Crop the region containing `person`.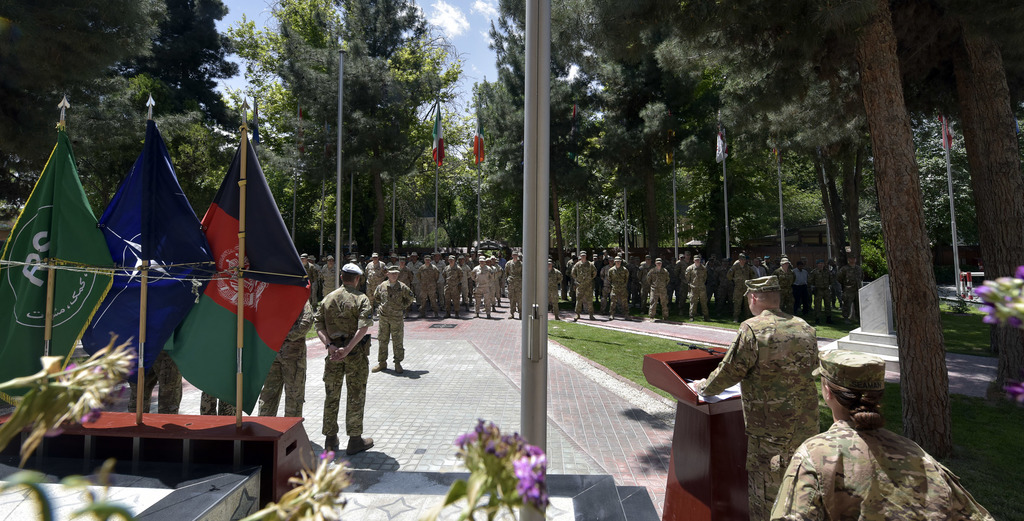
Crop region: [left=364, top=259, right=387, bottom=288].
